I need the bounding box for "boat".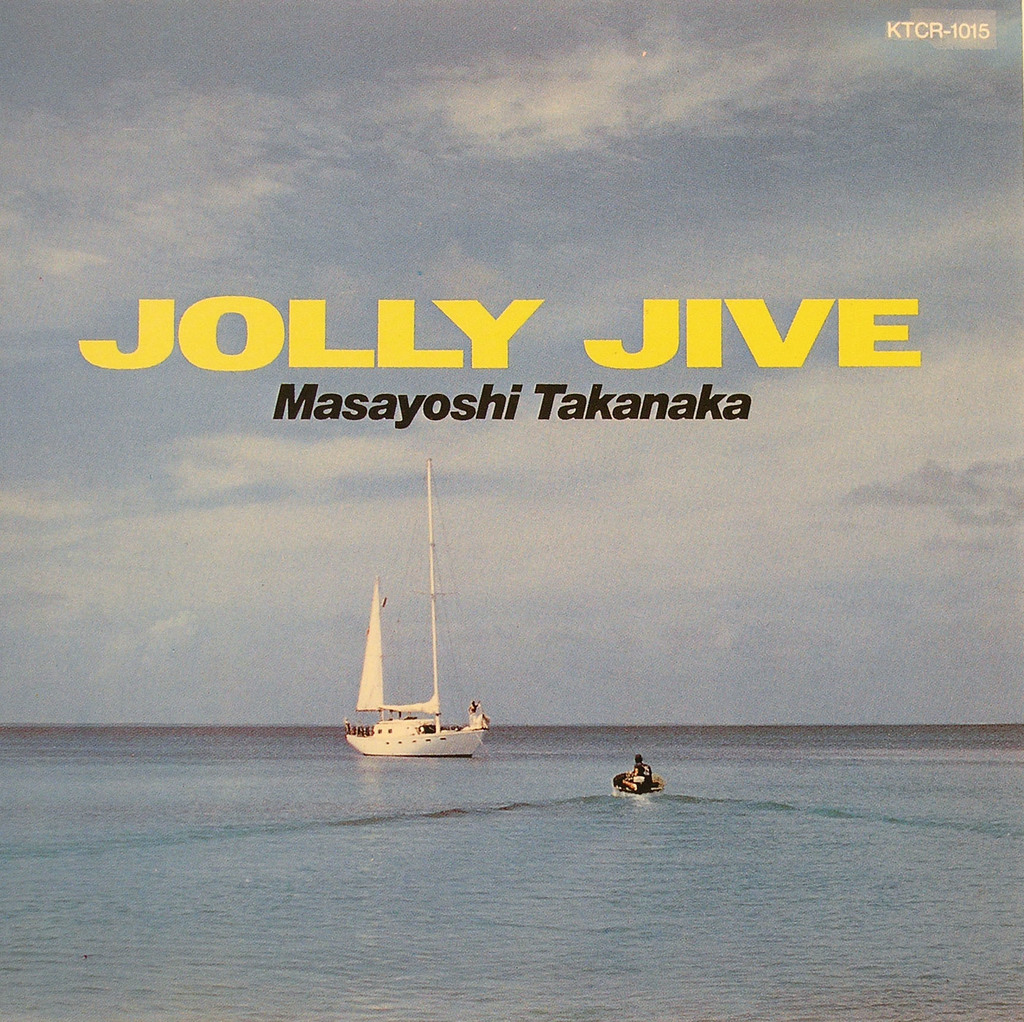
Here it is: region(612, 762, 670, 800).
